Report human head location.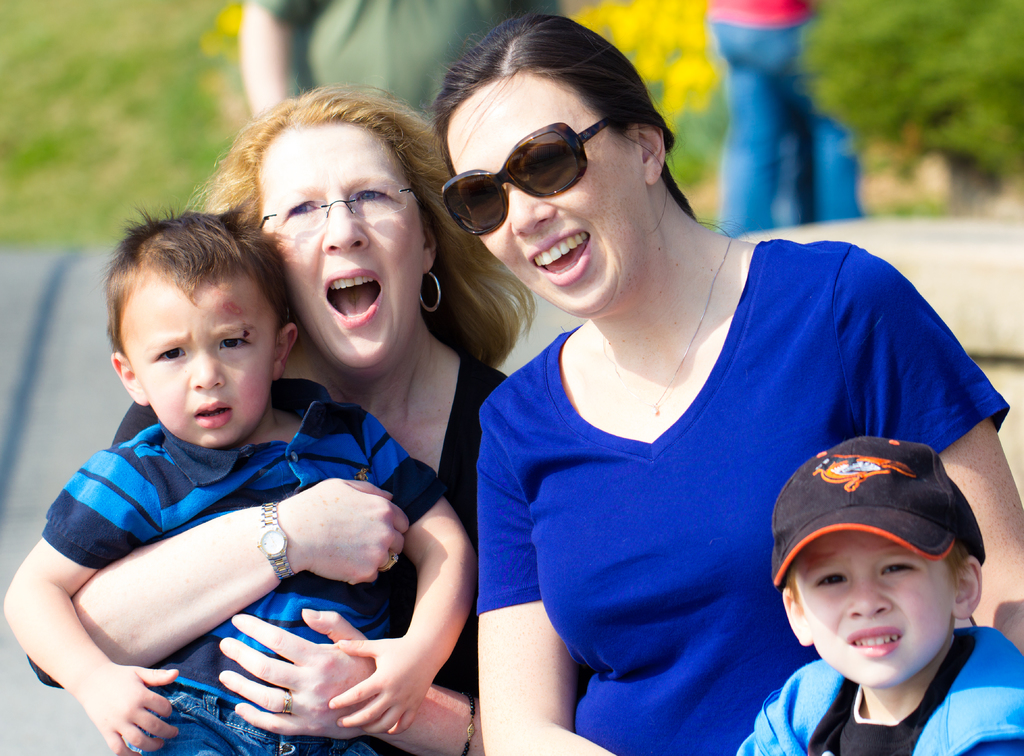
Report: <bbox>437, 11, 664, 312</bbox>.
